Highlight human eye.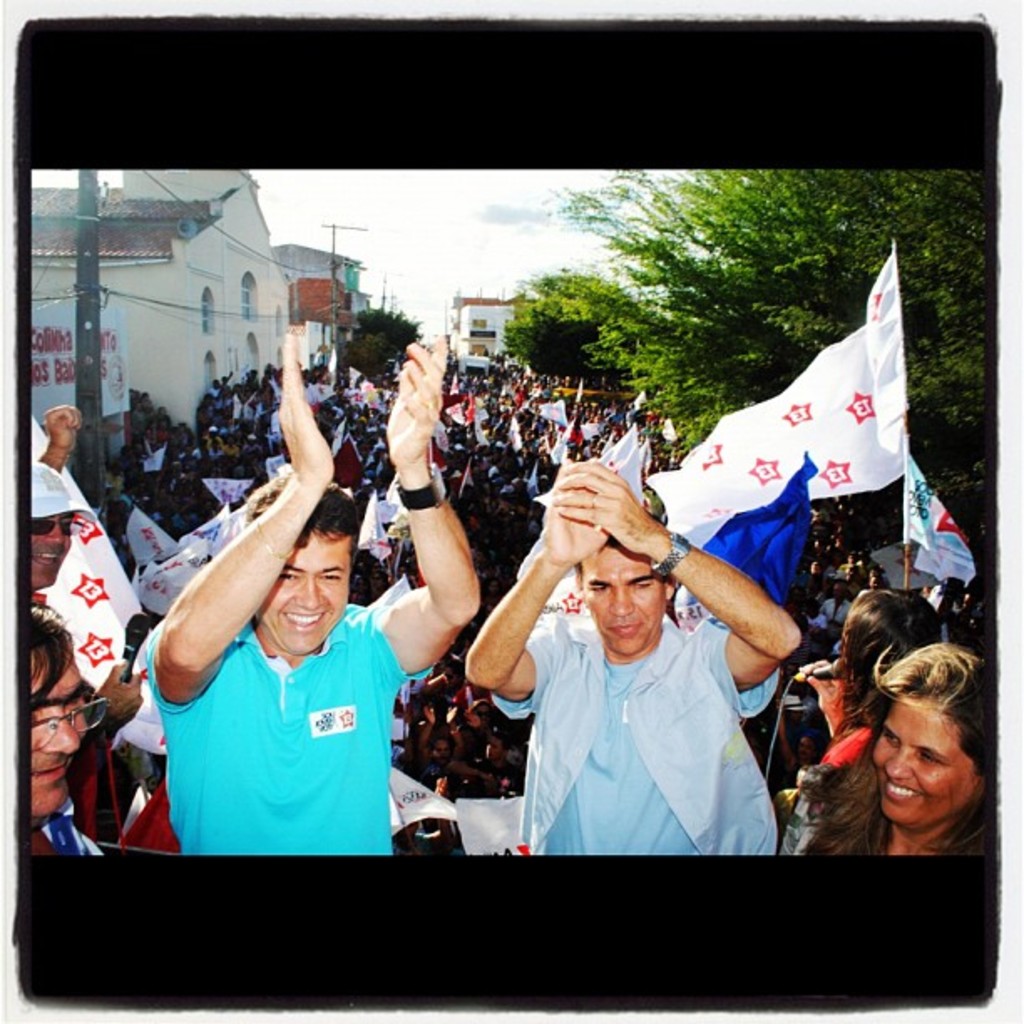
Highlighted region: detection(875, 726, 905, 750).
